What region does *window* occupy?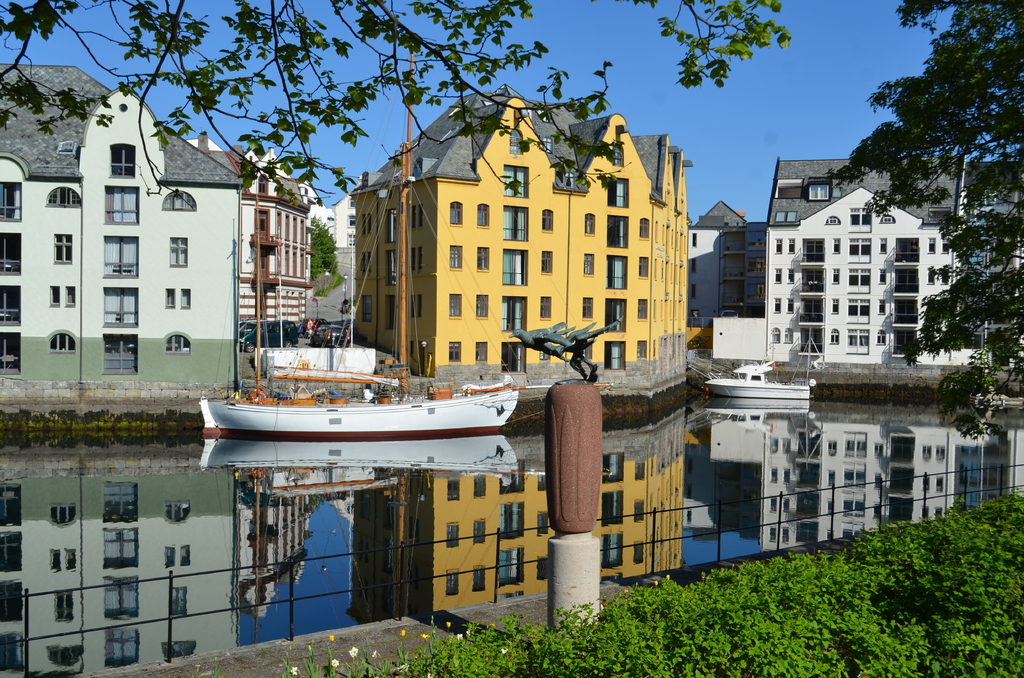
x1=879 y1=237 x2=887 y2=255.
